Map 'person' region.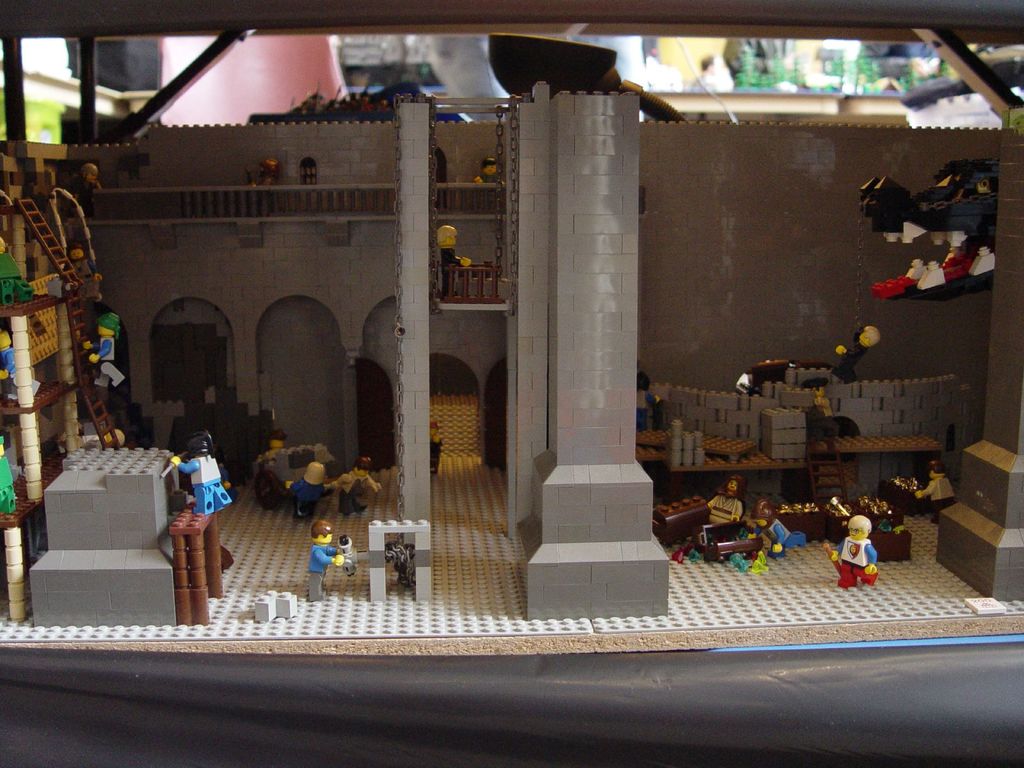
Mapped to BBox(735, 323, 887, 387).
